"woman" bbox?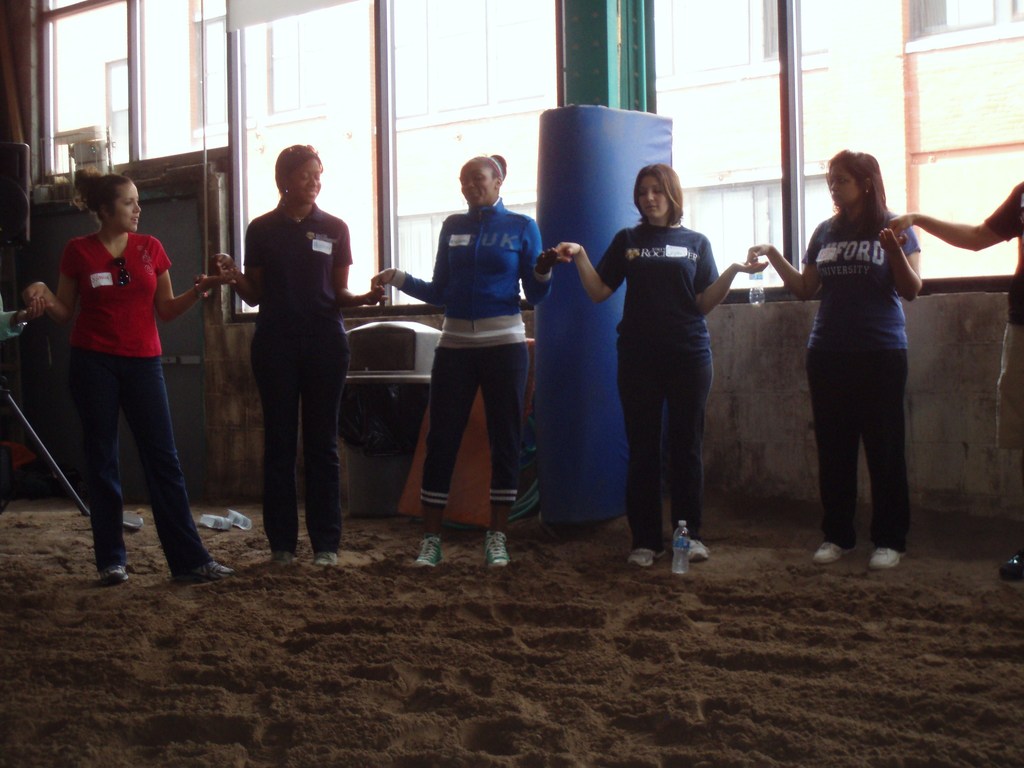
box(24, 170, 234, 584)
